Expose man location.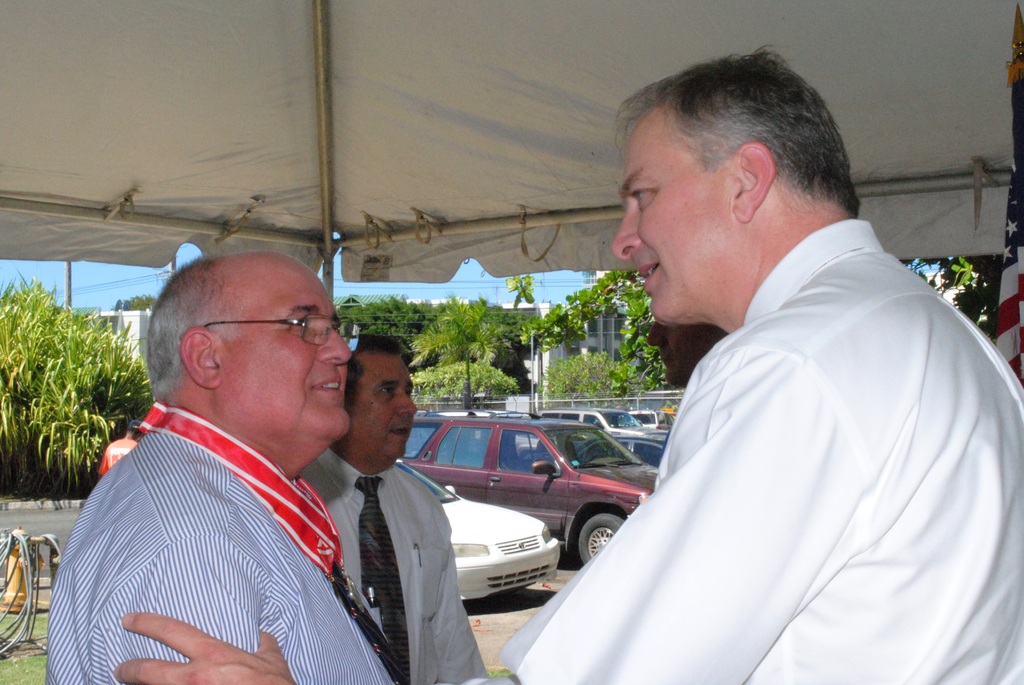
Exposed at detection(647, 313, 728, 383).
